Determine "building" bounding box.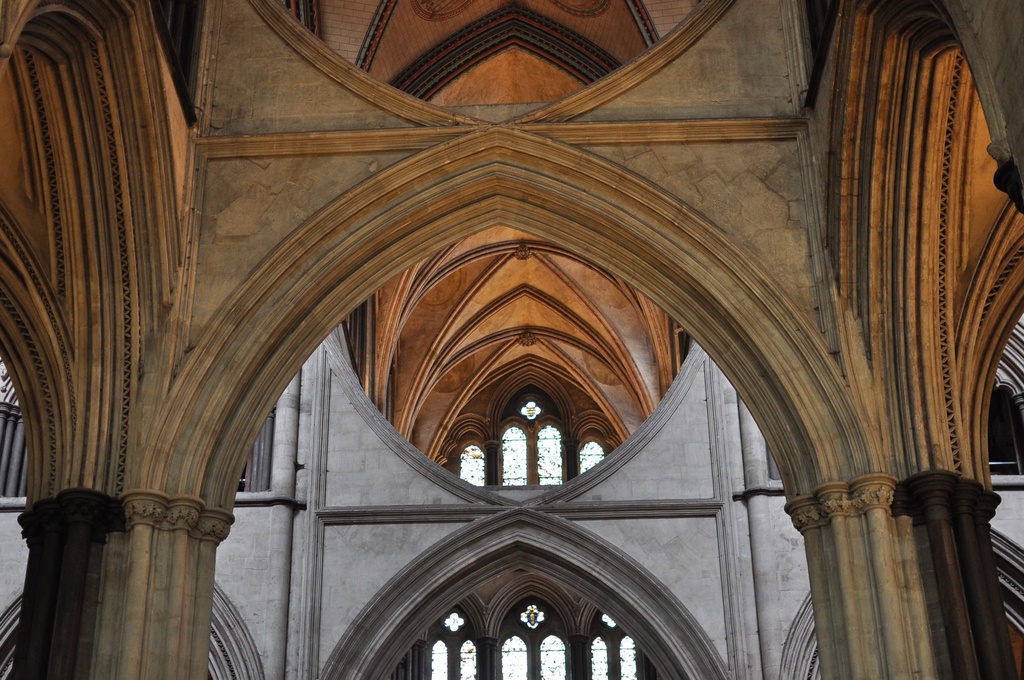
Determined: {"left": 0, "top": 0, "right": 1023, "bottom": 679}.
